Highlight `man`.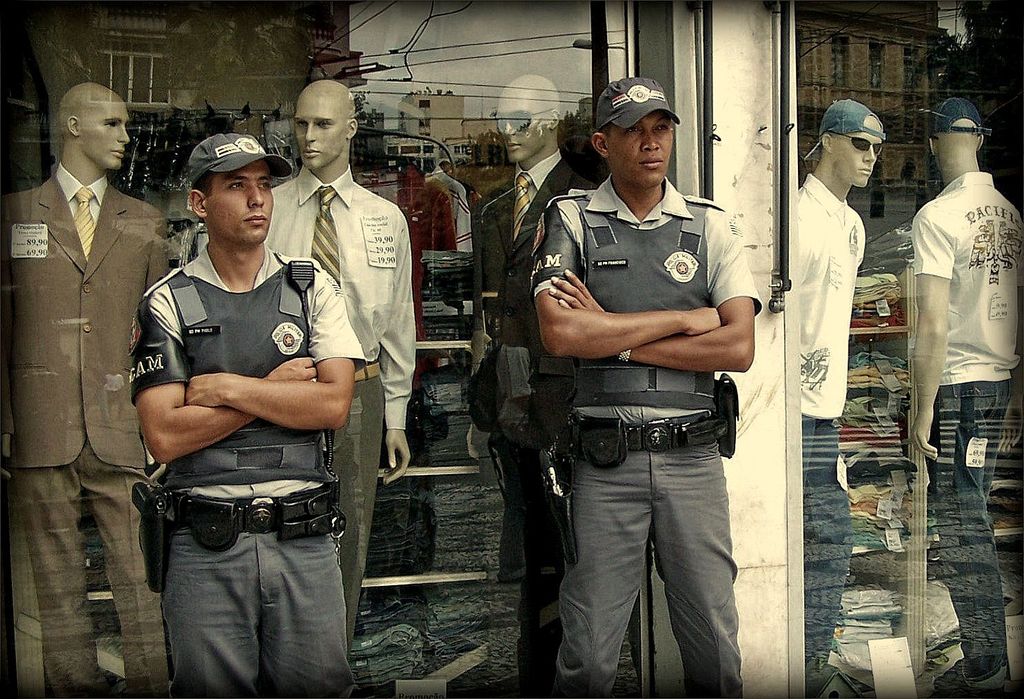
Highlighted region: 0:85:166:698.
